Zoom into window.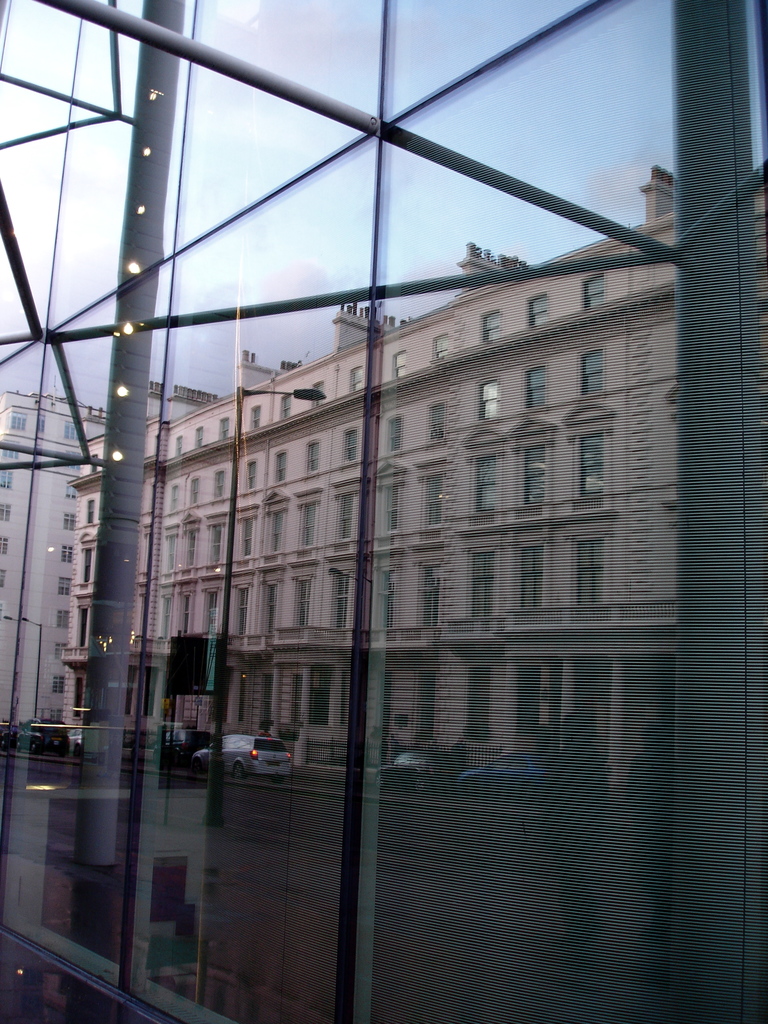
Zoom target: <bbox>60, 546, 71, 561</bbox>.
